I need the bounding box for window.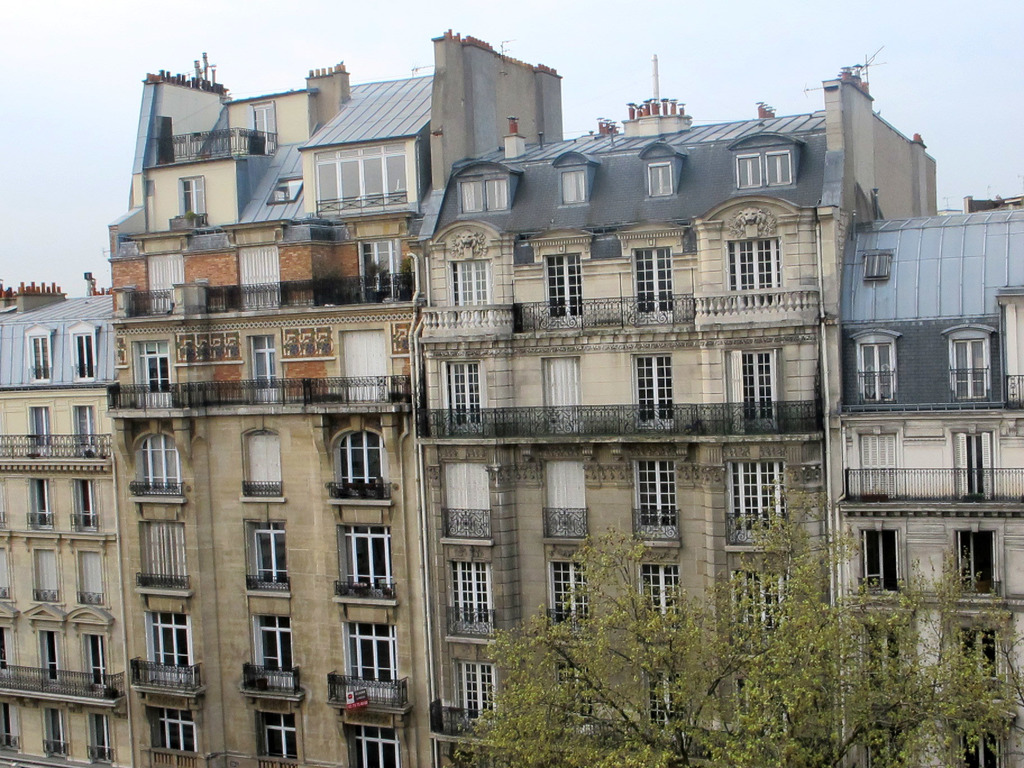
Here it is: region(338, 425, 386, 498).
